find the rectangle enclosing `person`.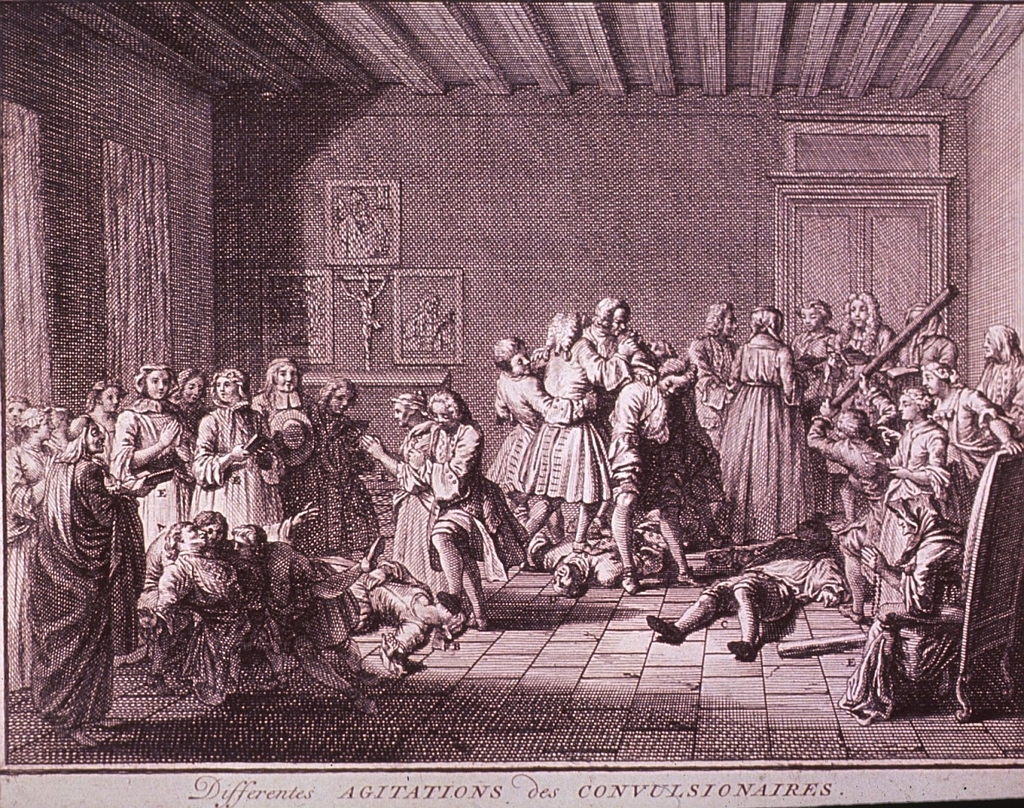
box=[44, 393, 75, 478].
